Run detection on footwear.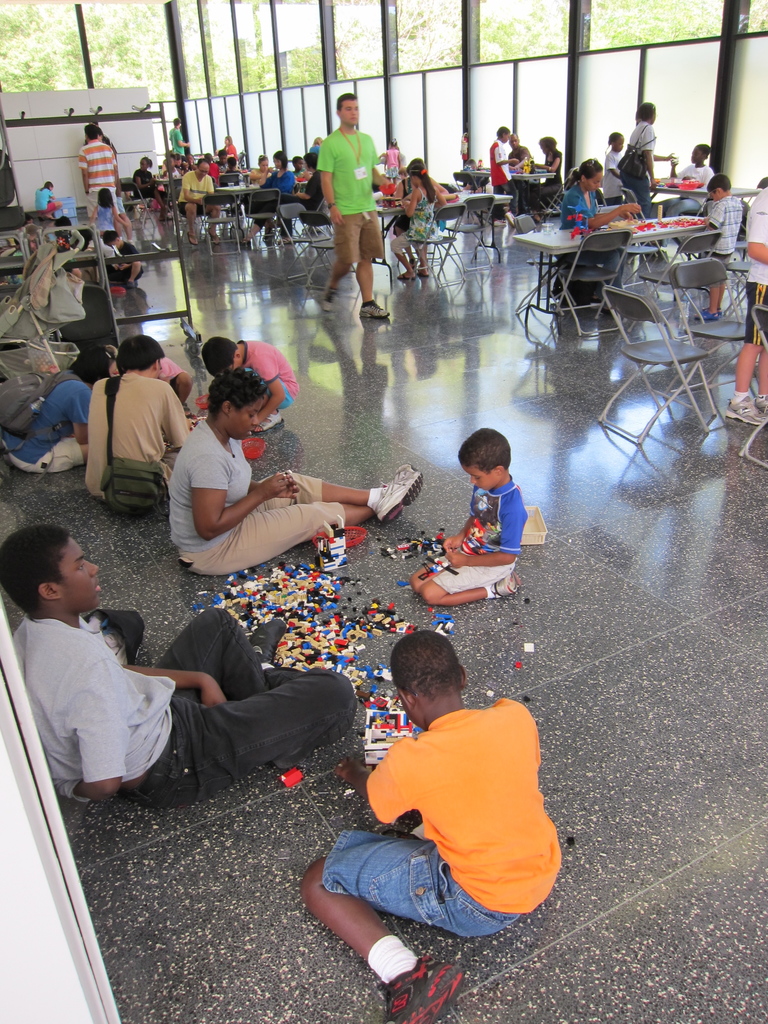
Result: 505 216 513 225.
